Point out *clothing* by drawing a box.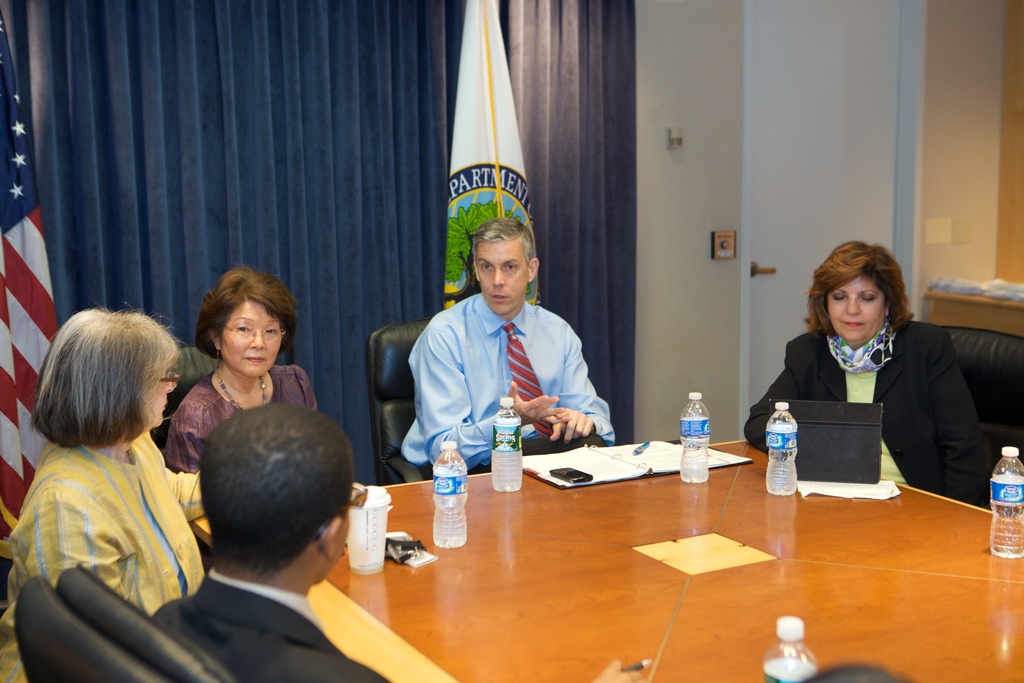
[x1=742, y1=317, x2=995, y2=508].
